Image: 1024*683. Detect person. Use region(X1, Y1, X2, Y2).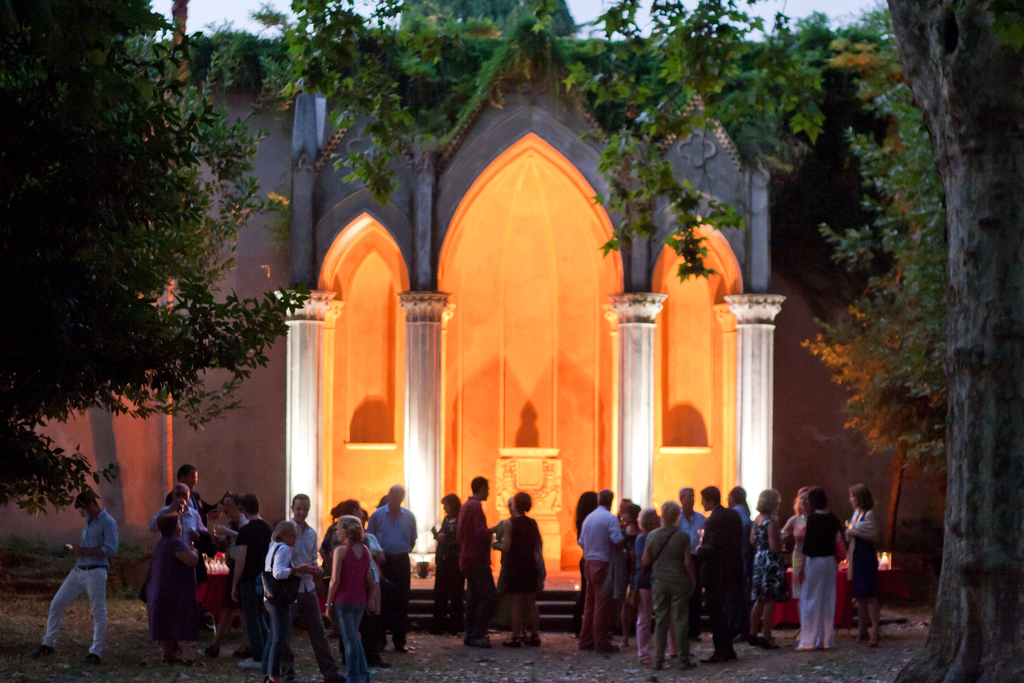
region(503, 490, 548, 651).
